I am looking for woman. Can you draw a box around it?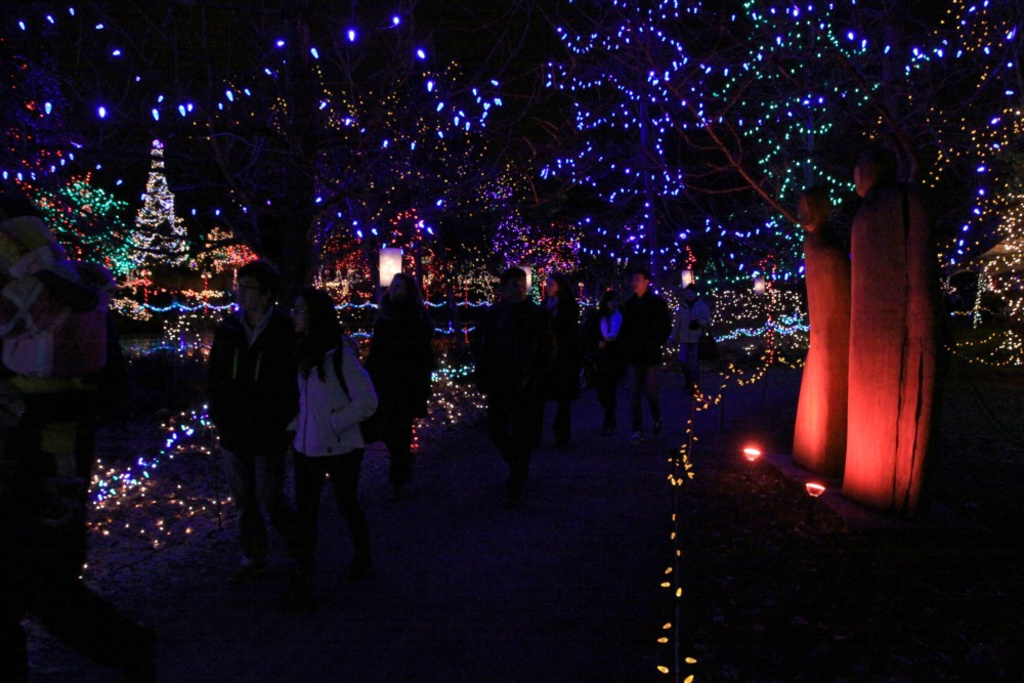
Sure, the bounding box is left=266, top=278, right=378, bottom=585.
